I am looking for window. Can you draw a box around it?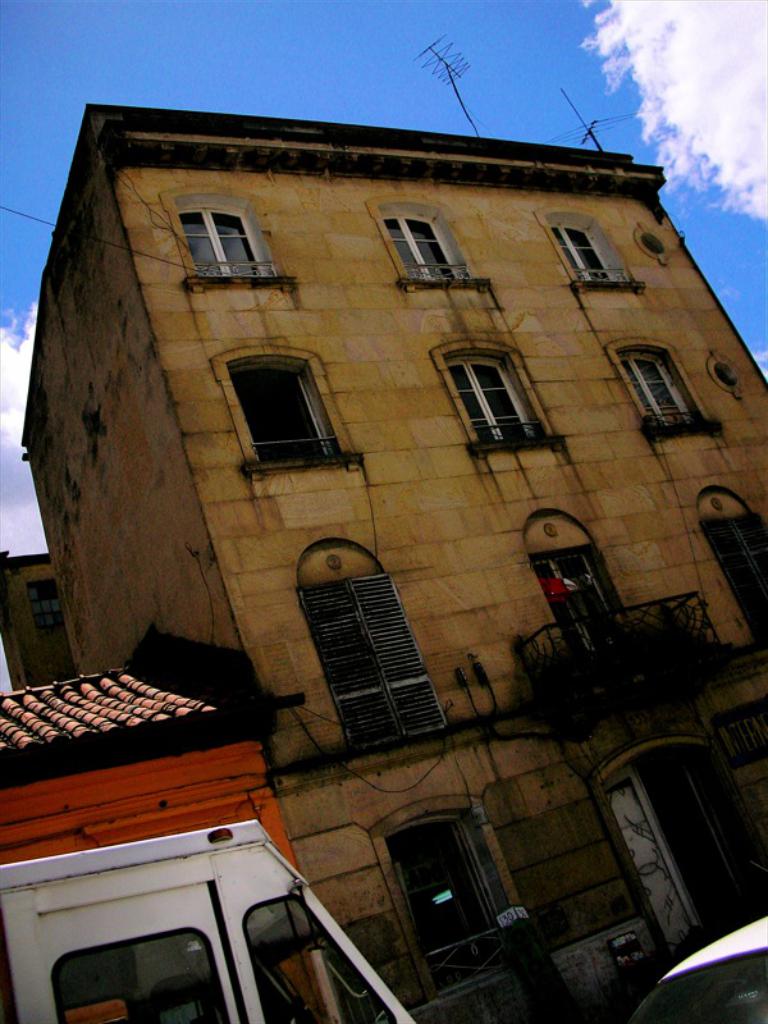
Sure, the bounding box is (x1=33, y1=576, x2=69, y2=628).
